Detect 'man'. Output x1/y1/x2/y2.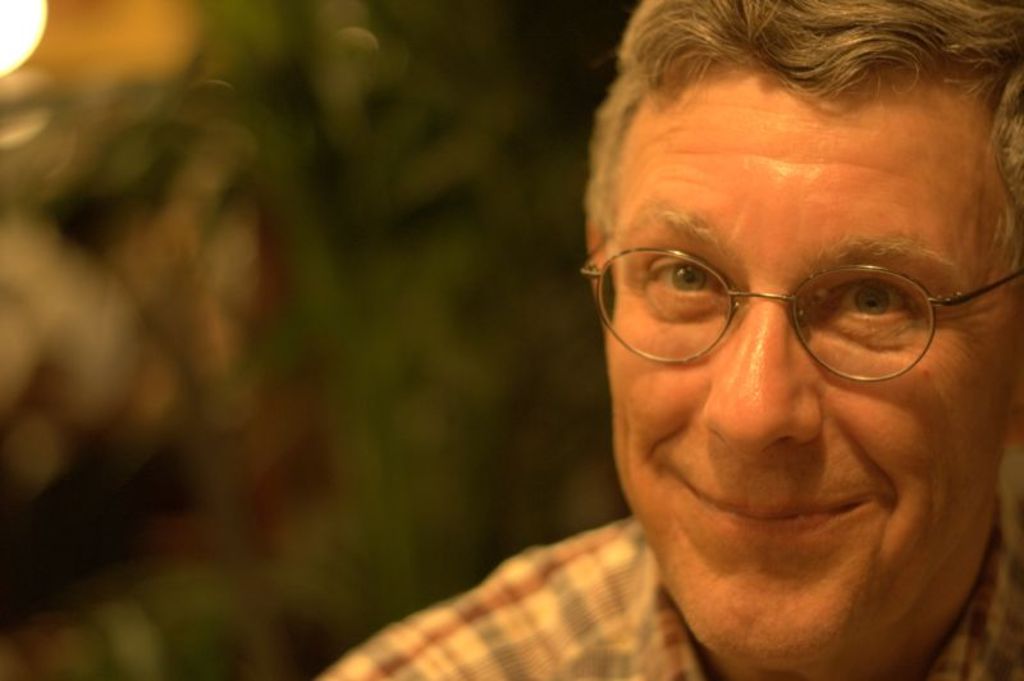
328/0/1023/680.
